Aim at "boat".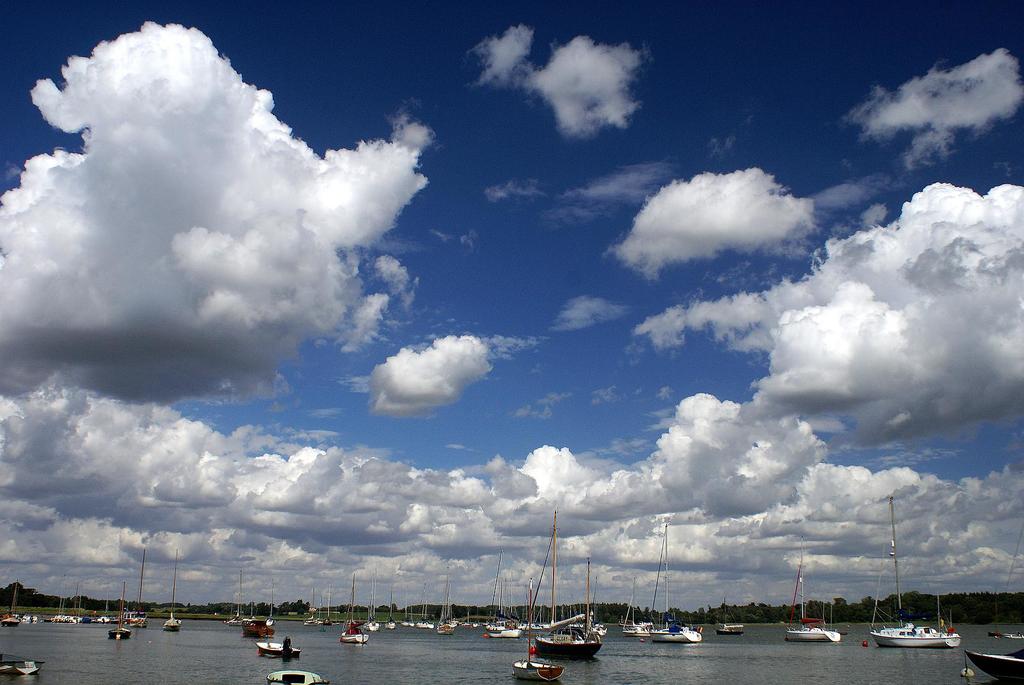
Aimed at Rect(716, 597, 749, 636).
